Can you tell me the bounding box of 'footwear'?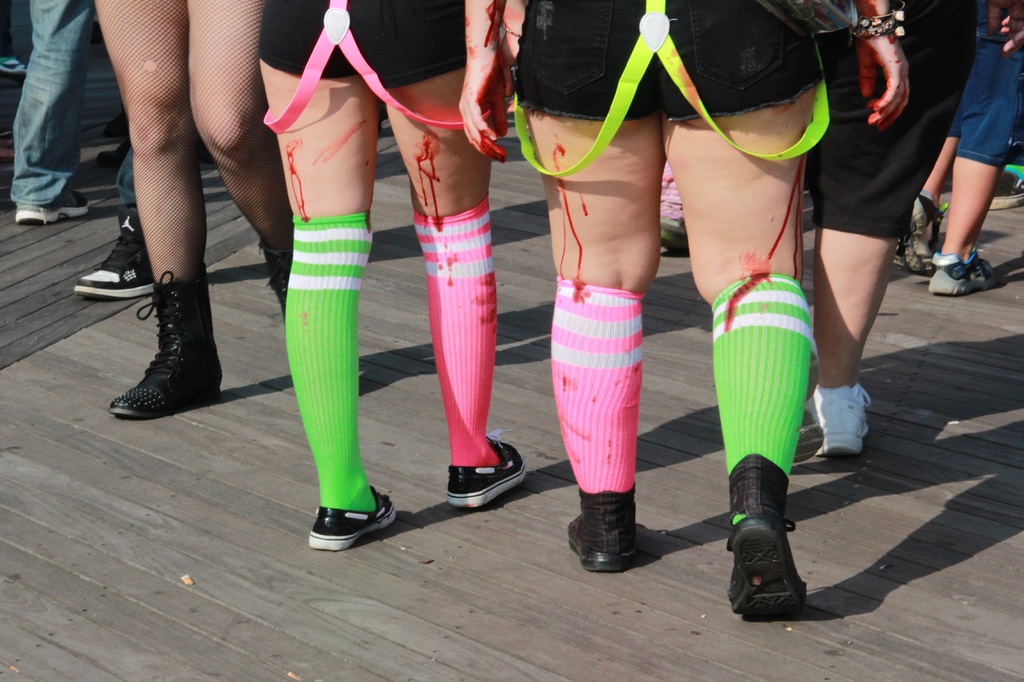
select_region(729, 473, 819, 640).
